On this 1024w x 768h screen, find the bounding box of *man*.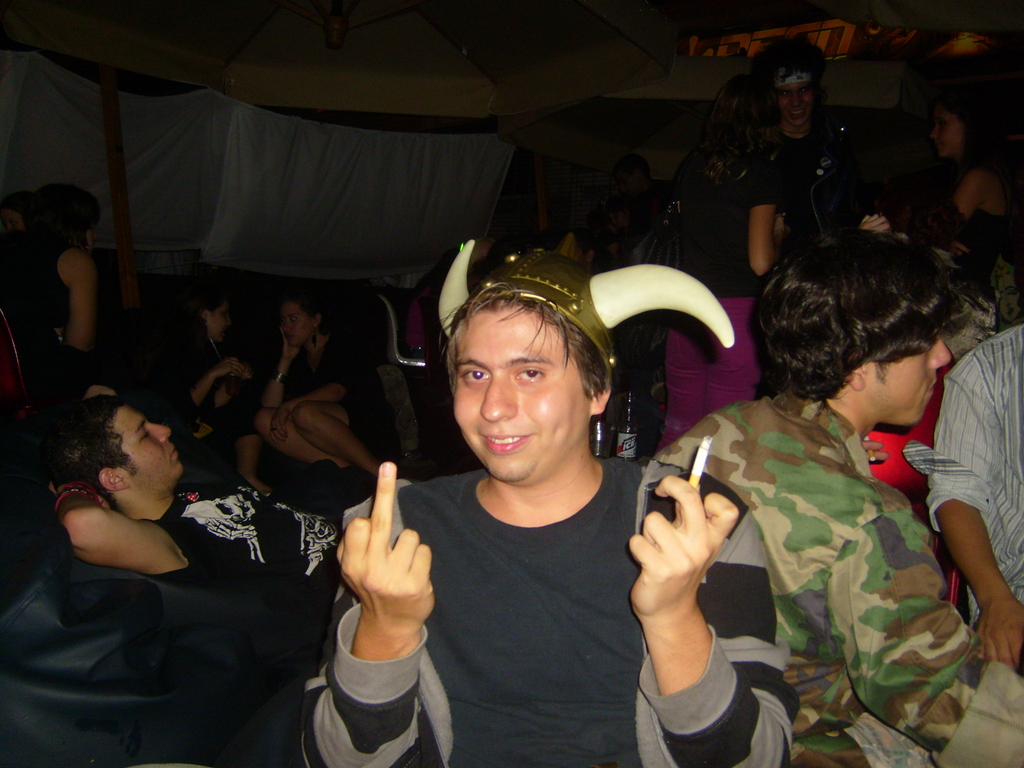
Bounding box: [left=651, top=228, right=1023, bottom=767].
